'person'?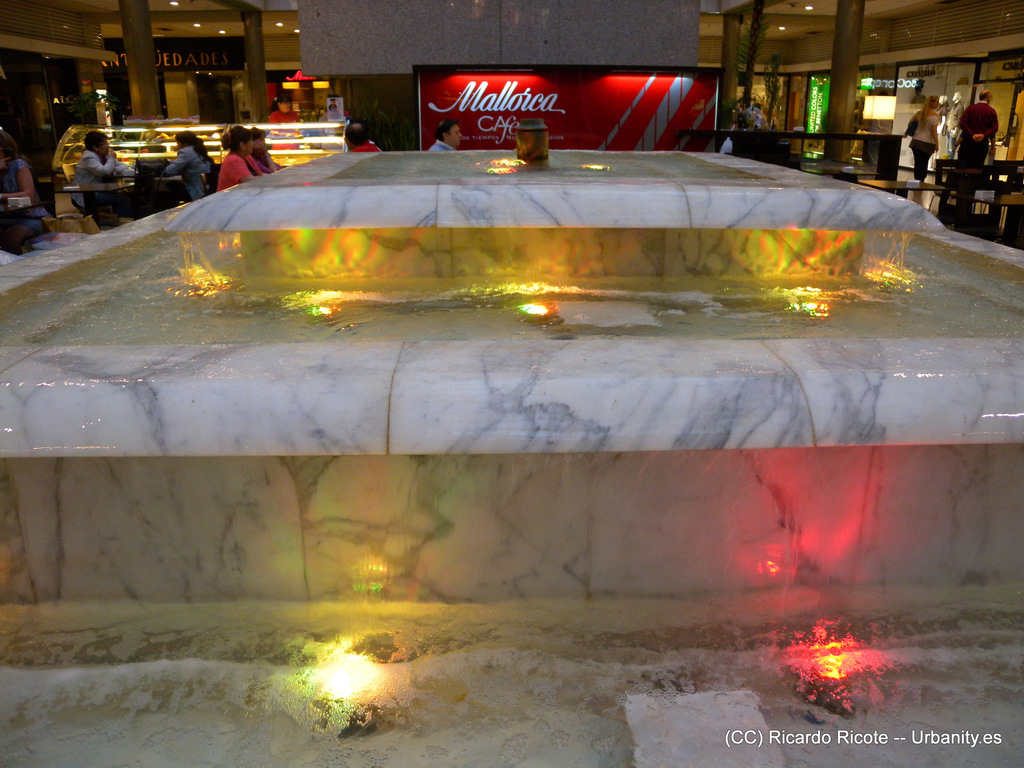
(x1=0, y1=131, x2=50, y2=243)
